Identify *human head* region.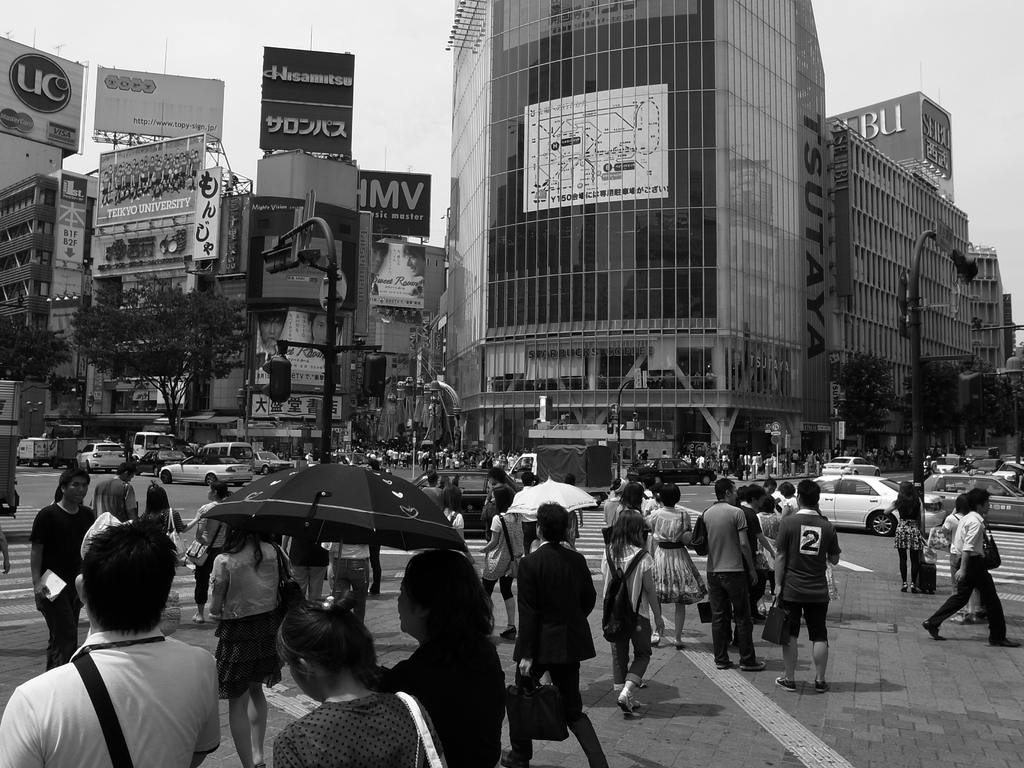
Region: rect(925, 456, 931, 460).
